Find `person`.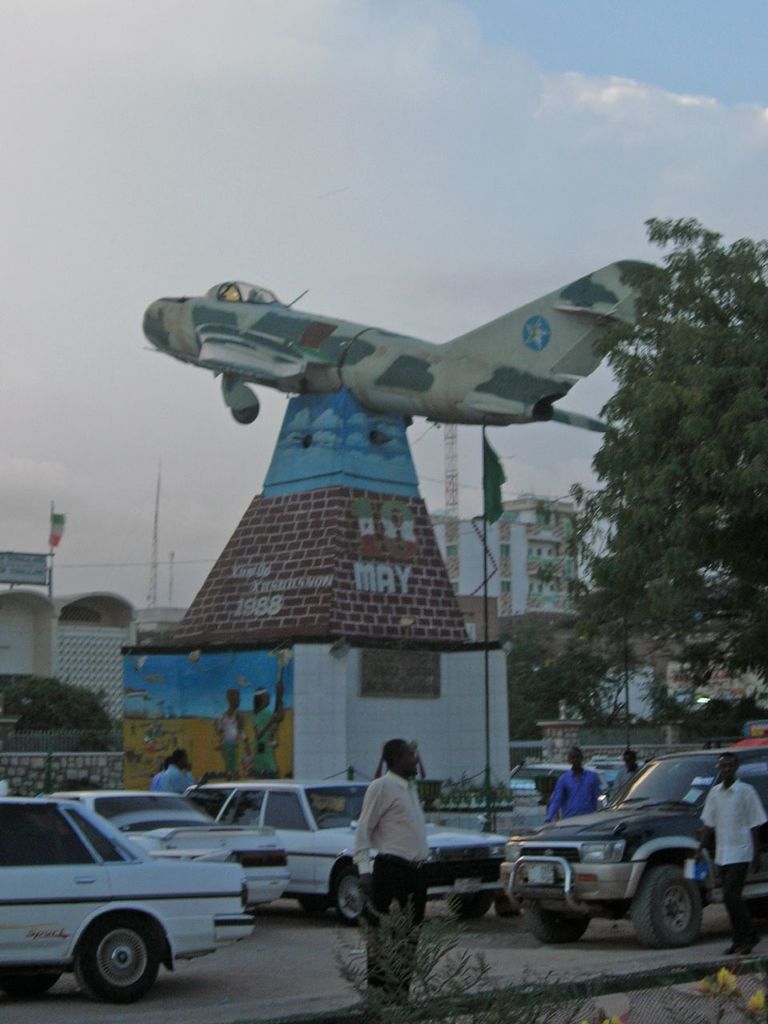
detection(244, 687, 286, 779).
